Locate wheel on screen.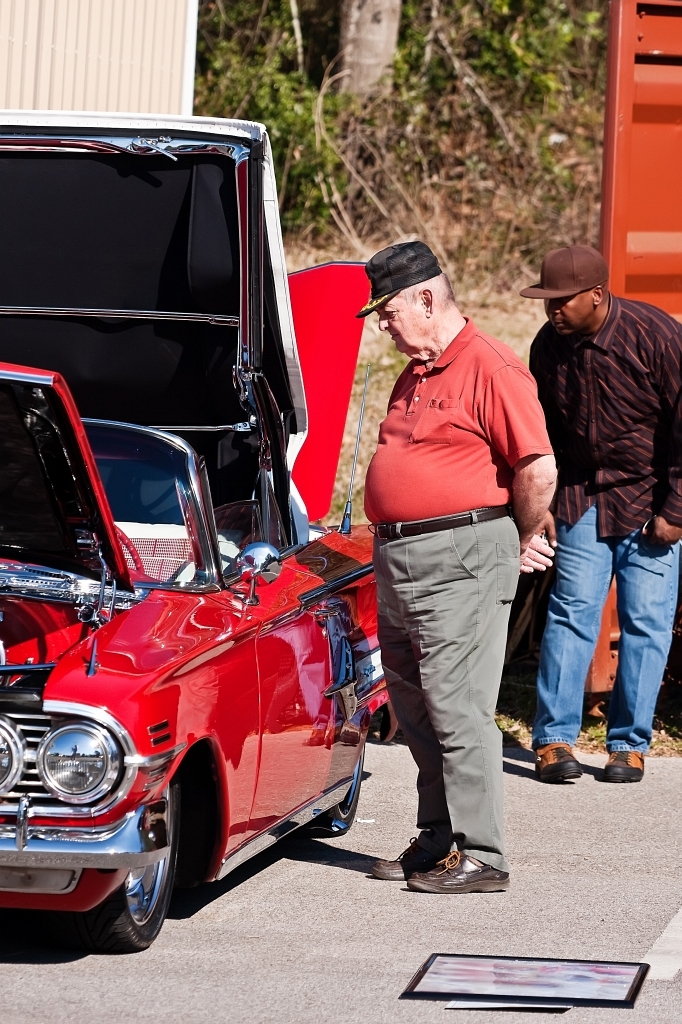
On screen at locate(90, 762, 207, 941).
